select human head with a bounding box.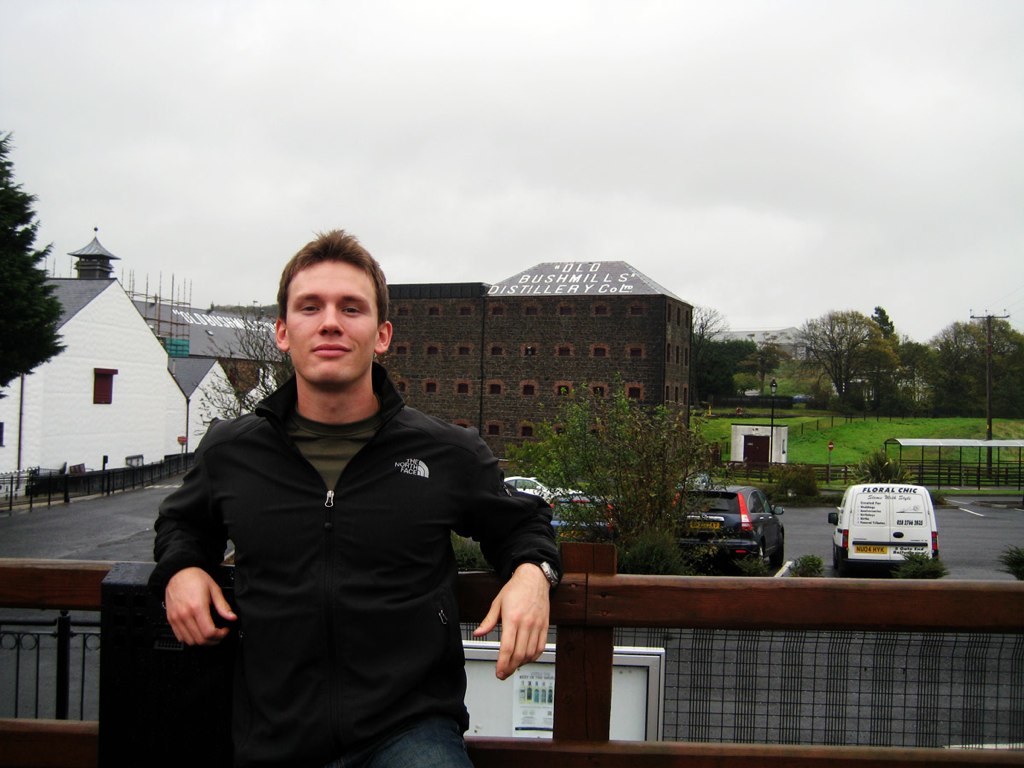
(250, 235, 374, 378).
